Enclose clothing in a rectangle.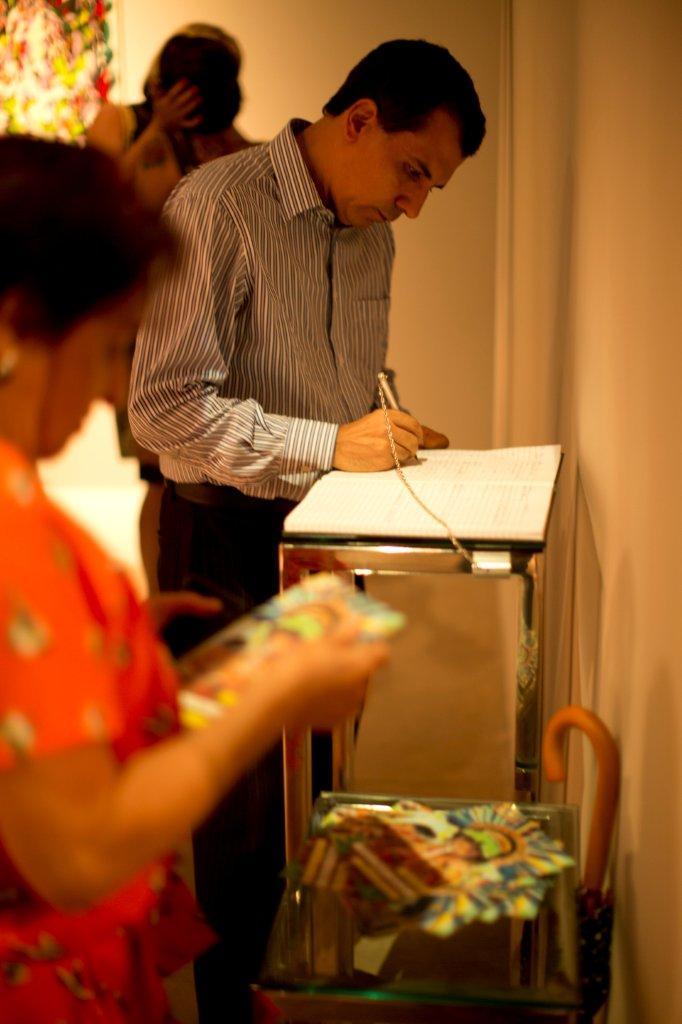
BBox(0, 432, 221, 1019).
